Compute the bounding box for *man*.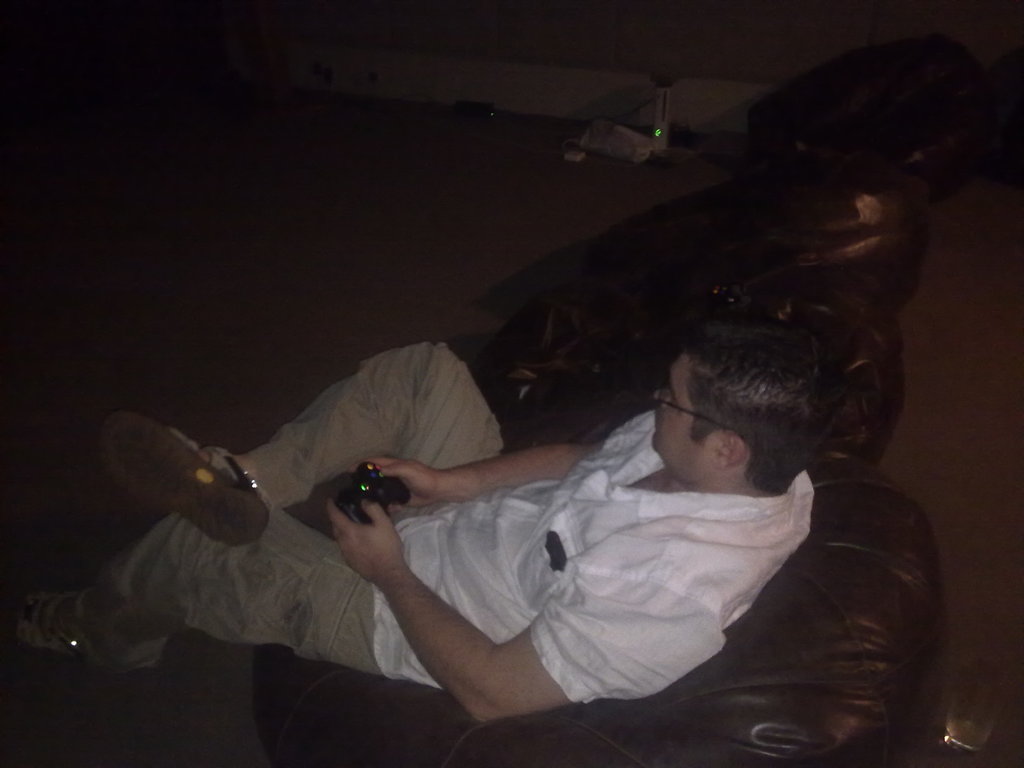
bbox(0, 318, 854, 731).
